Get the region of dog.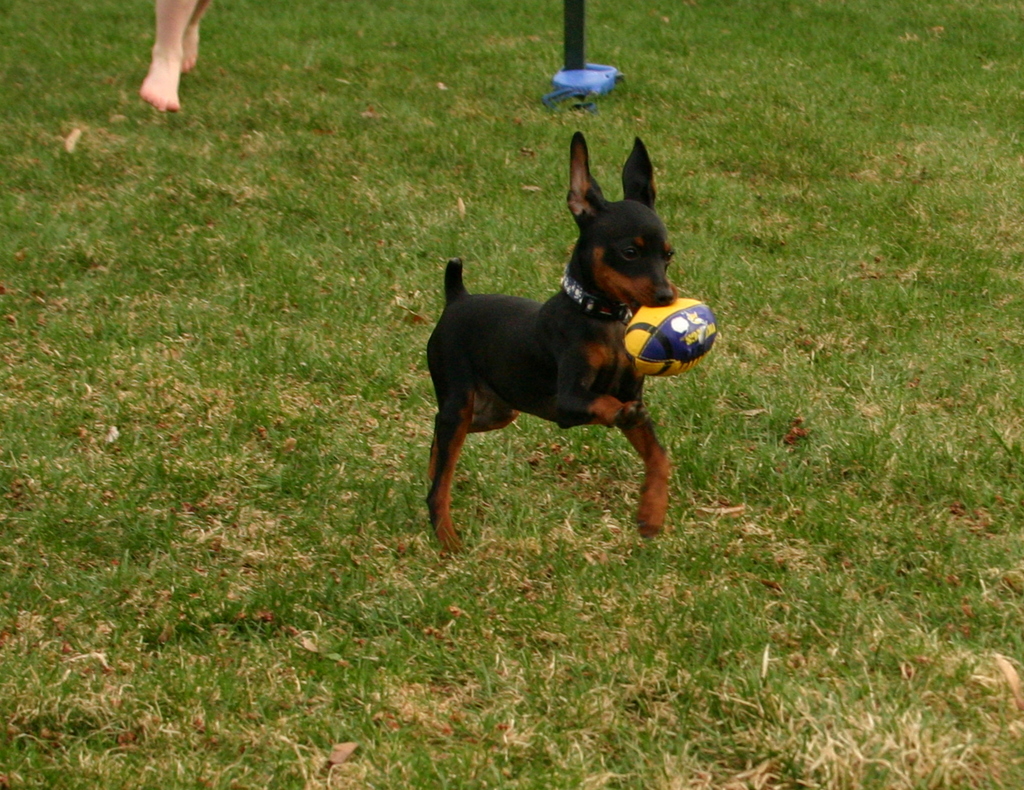
(x1=425, y1=138, x2=684, y2=552).
